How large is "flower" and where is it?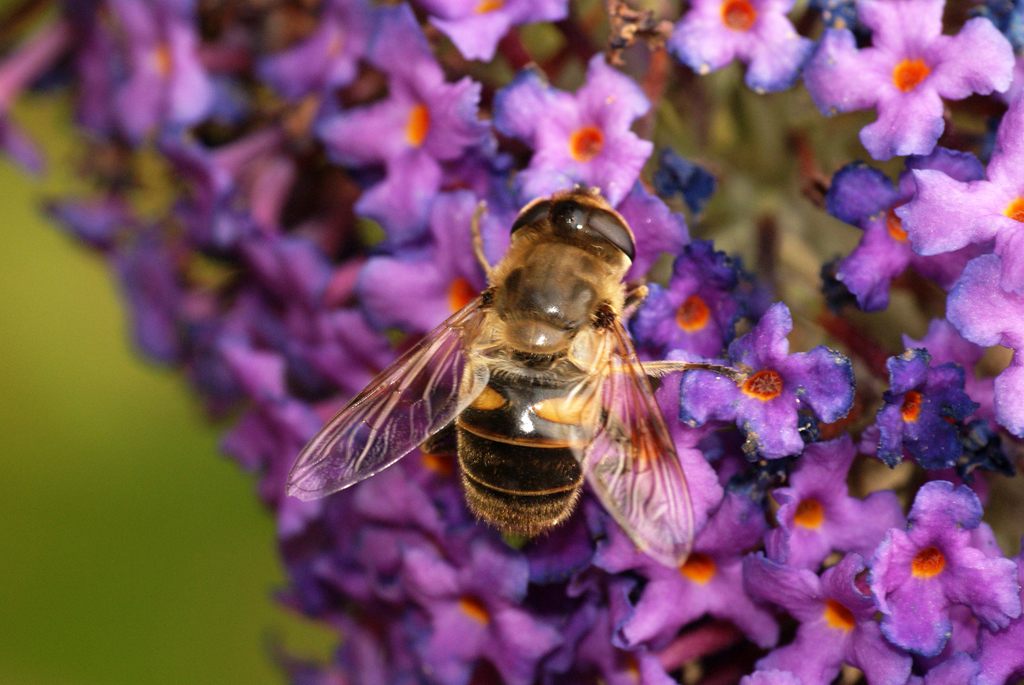
Bounding box: [left=864, top=461, right=991, bottom=653].
